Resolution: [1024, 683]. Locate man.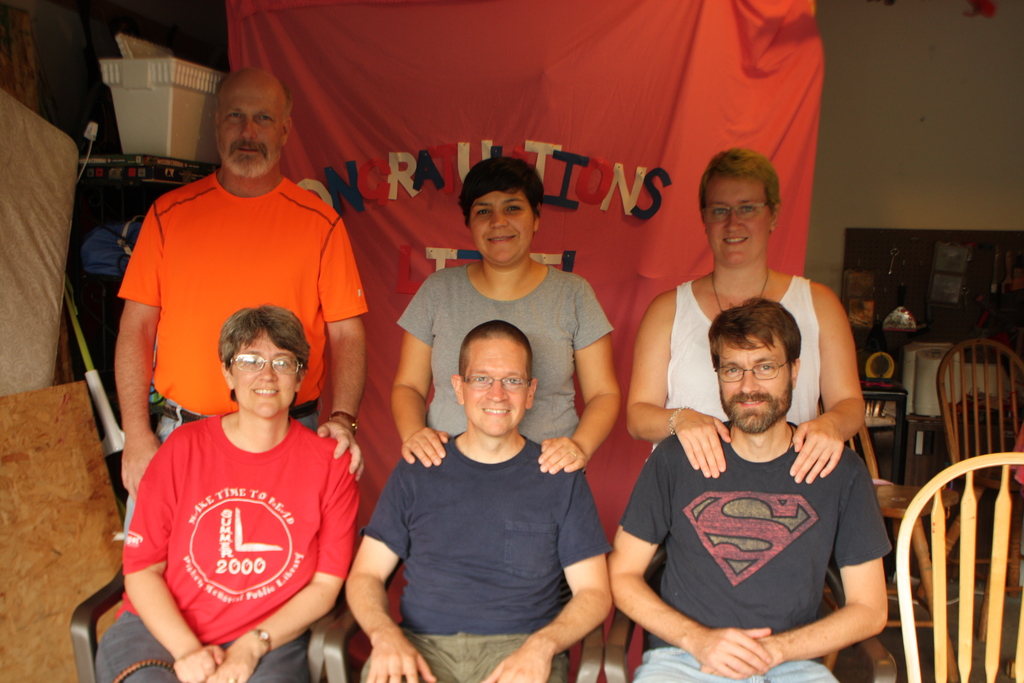
bbox=(604, 292, 897, 682).
